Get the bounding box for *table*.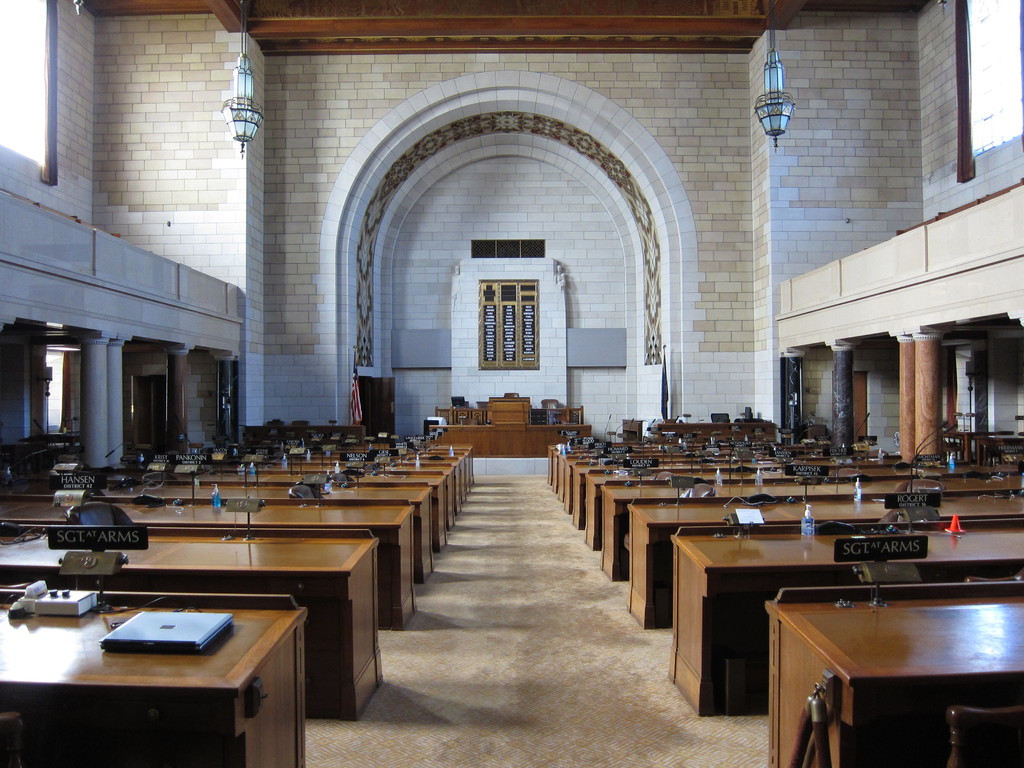
Rect(0, 586, 306, 767).
